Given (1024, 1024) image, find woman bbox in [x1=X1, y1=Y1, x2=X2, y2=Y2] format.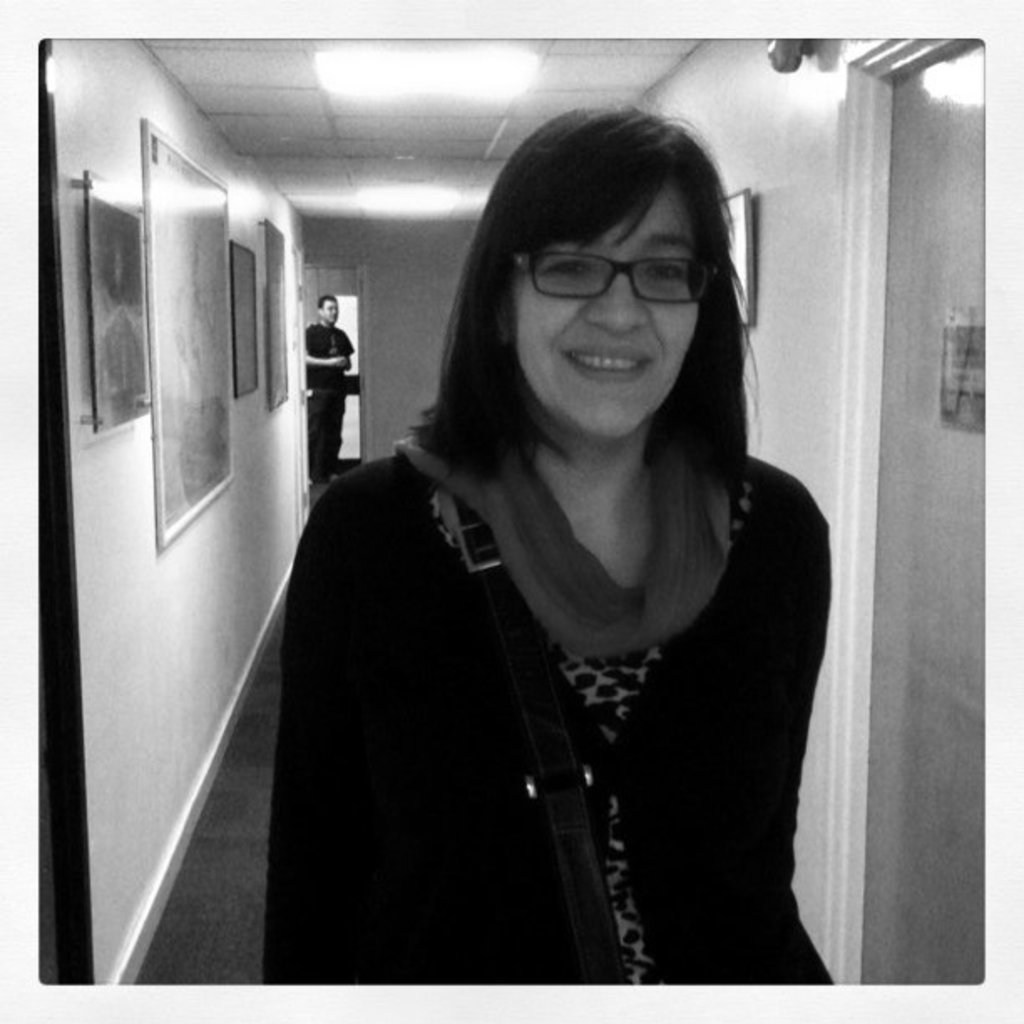
[x1=259, y1=100, x2=838, y2=984].
